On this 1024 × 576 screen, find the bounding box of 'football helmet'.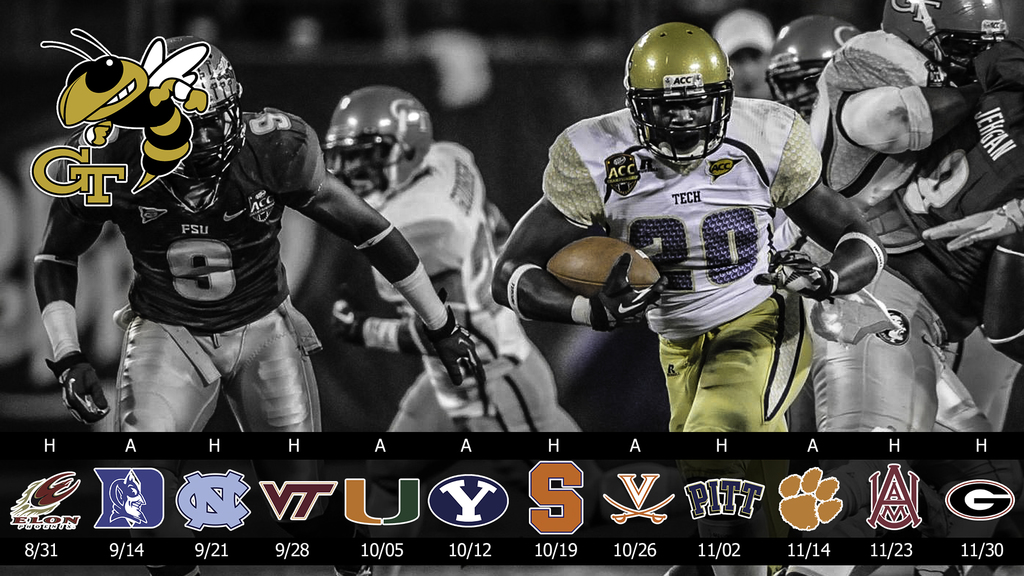
Bounding box: x1=624, y1=24, x2=735, y2=166.
